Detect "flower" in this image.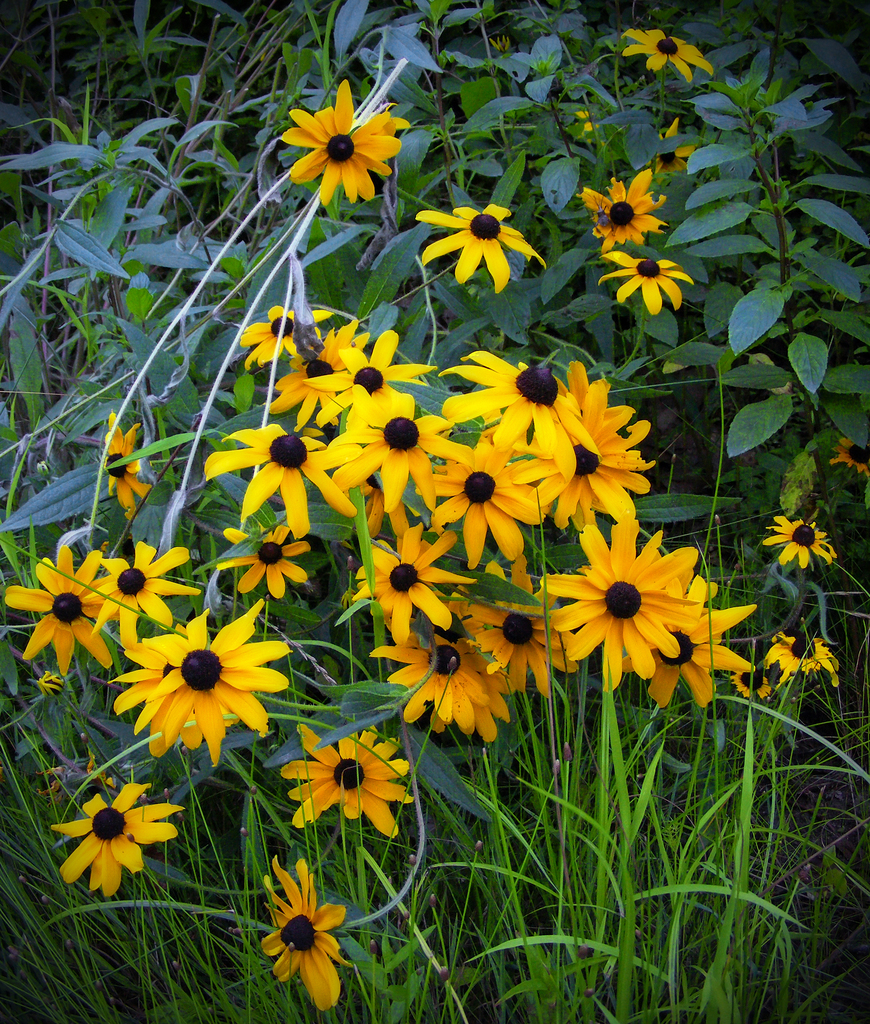
Detection: bbox=[766, 515, 839, 572].
